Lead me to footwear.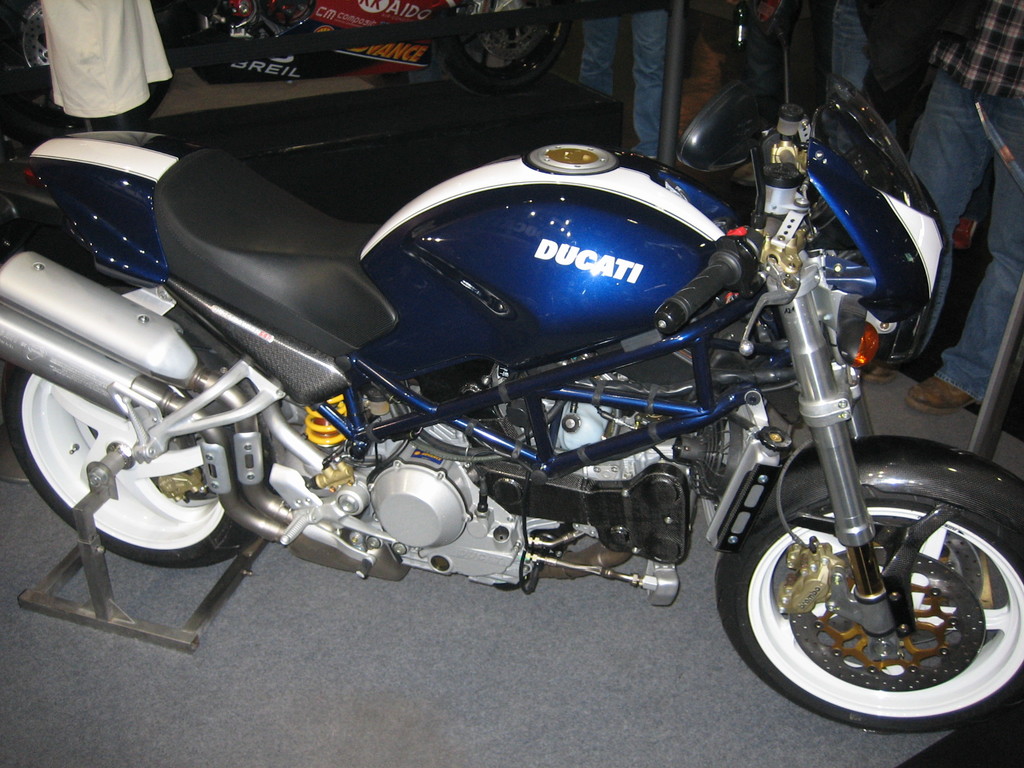
Lead to pyautogui.locateOnScreen(904, 371, 976, 416).
